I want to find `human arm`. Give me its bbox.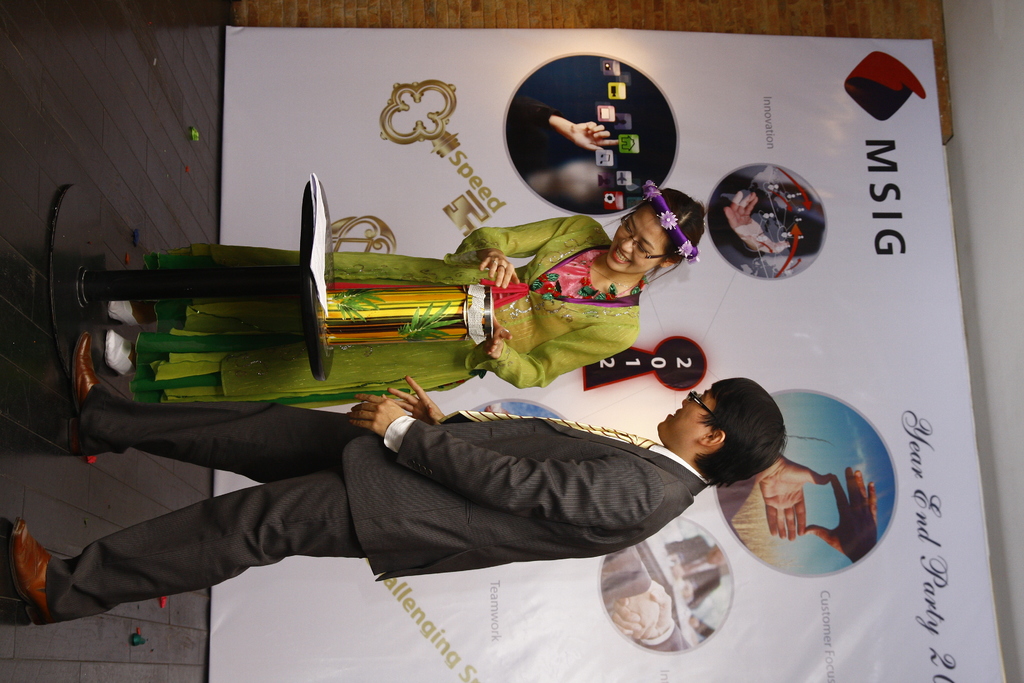
crop(745, 454, 834, 541).
